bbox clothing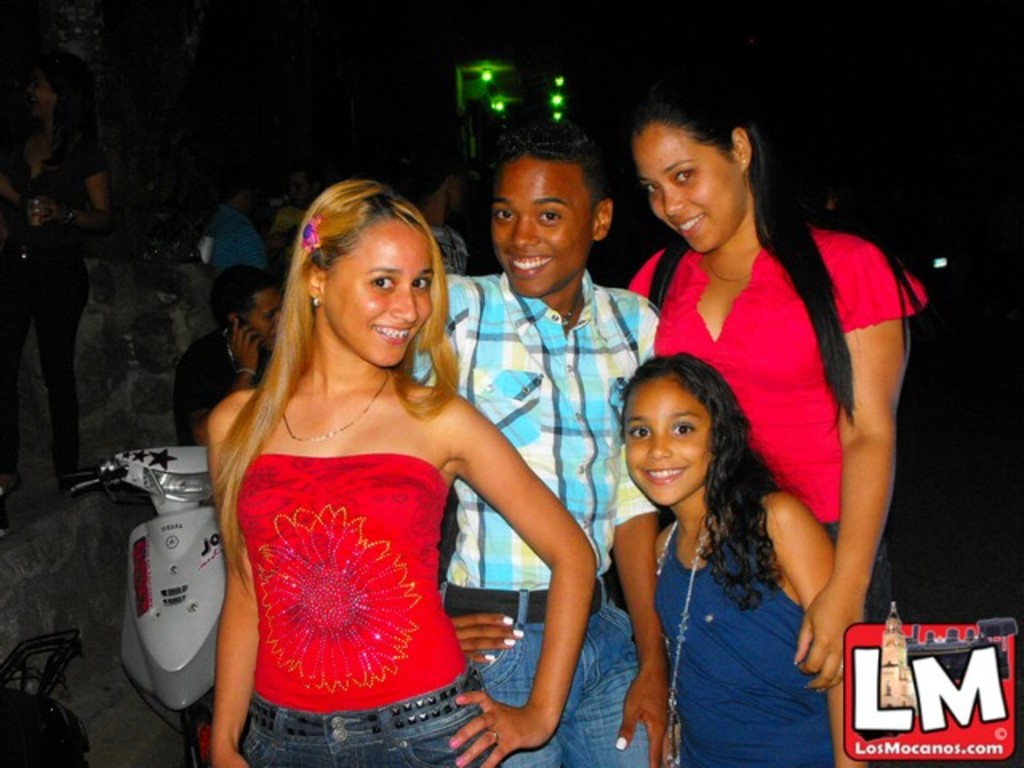
bbox=[626, 210, 925, 614]
